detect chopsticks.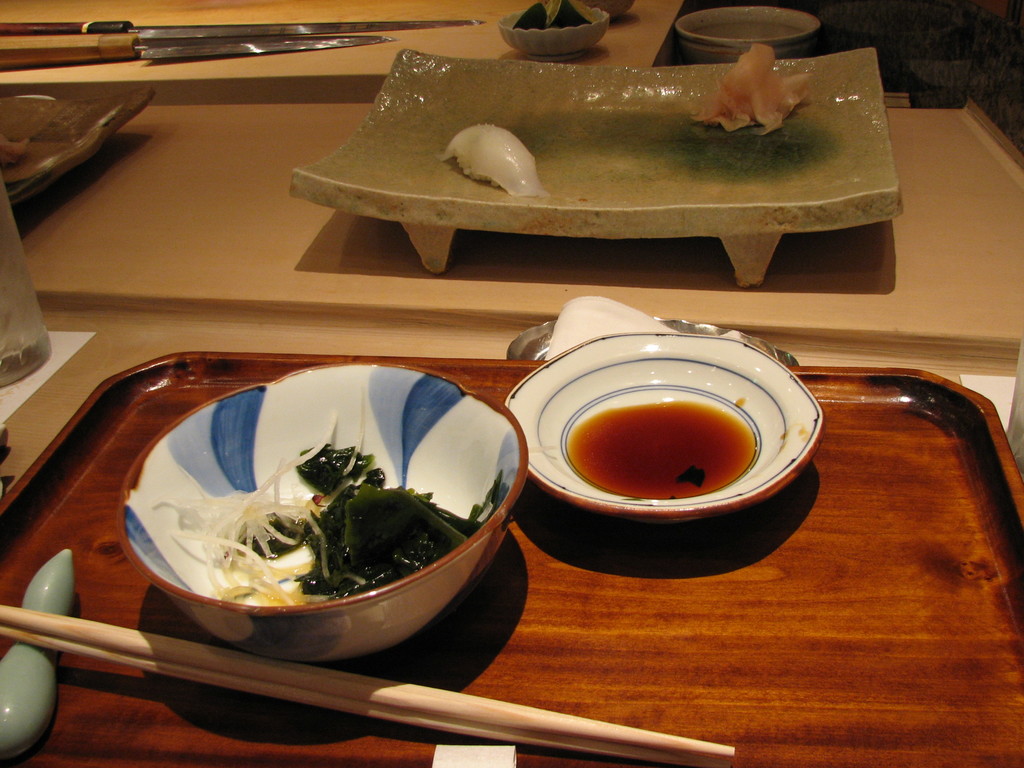
Detected at locate(0, 604, 734, 767).
